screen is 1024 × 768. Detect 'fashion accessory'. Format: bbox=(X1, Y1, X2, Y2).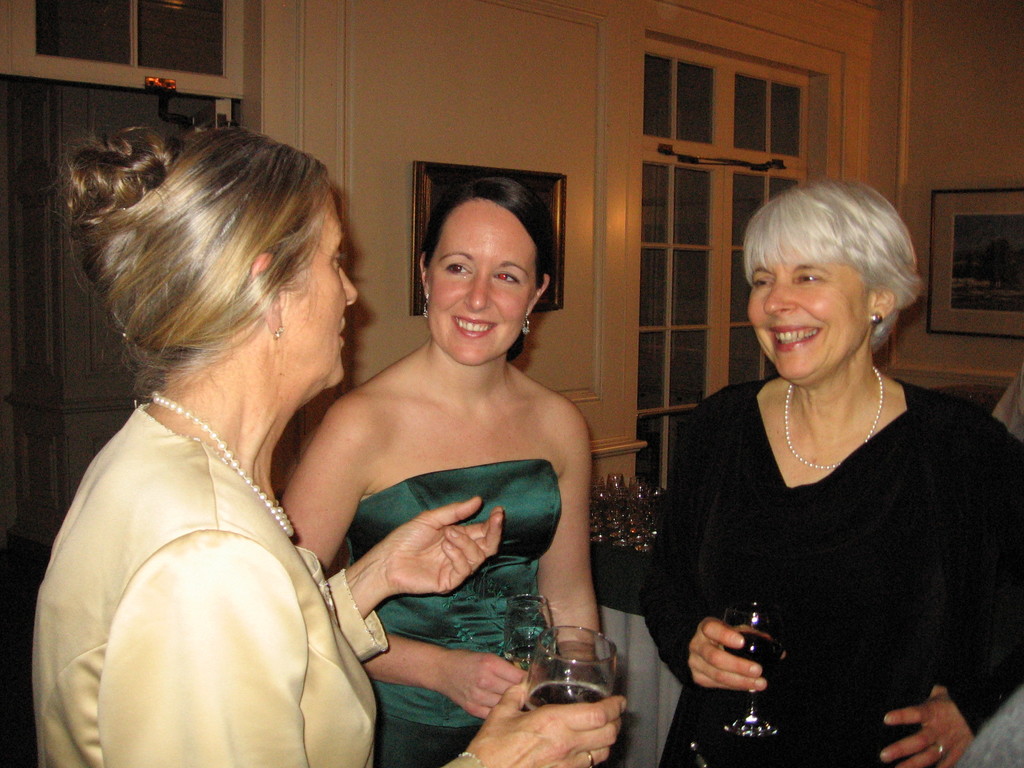
bbox=(149, 378, 299, 540).
